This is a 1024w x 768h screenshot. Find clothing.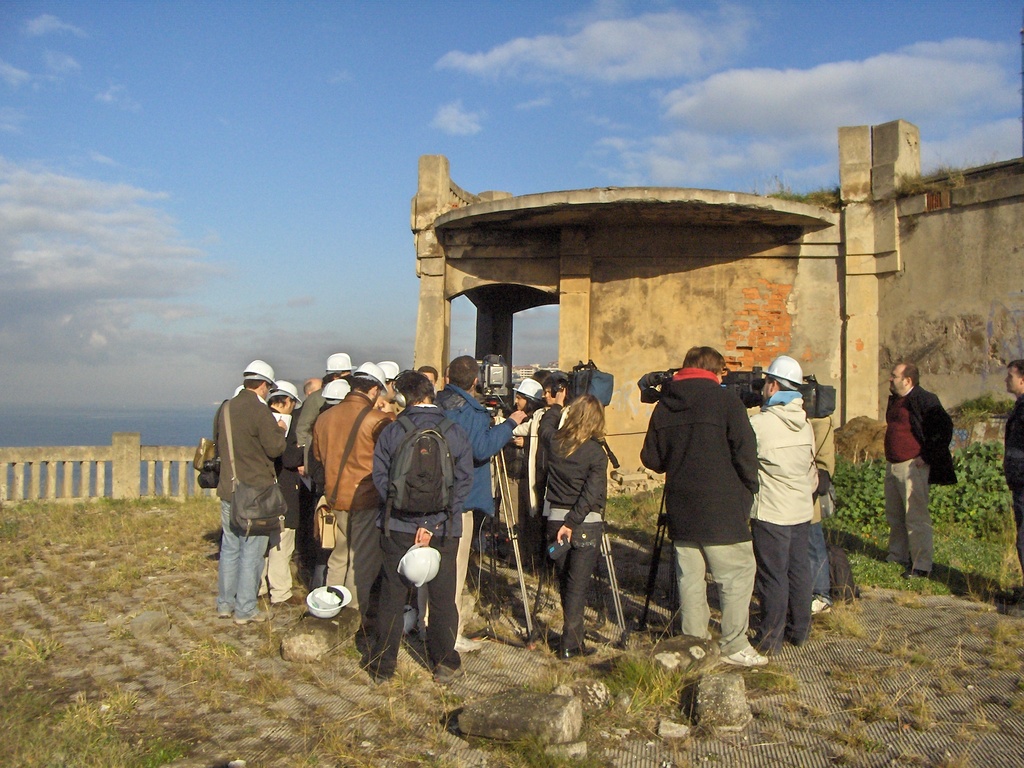
Bounding box: [x1=646, y1=336, x2=771, y2=618].
